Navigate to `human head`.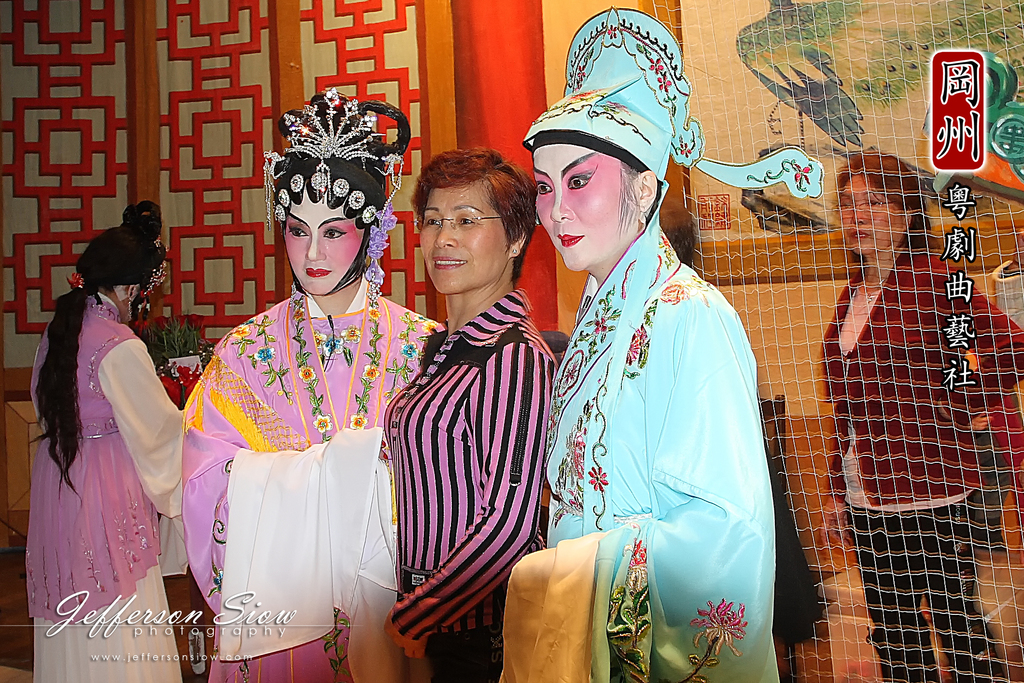
Navigation target: (left=835, top=147, right=929, bottom=256).
